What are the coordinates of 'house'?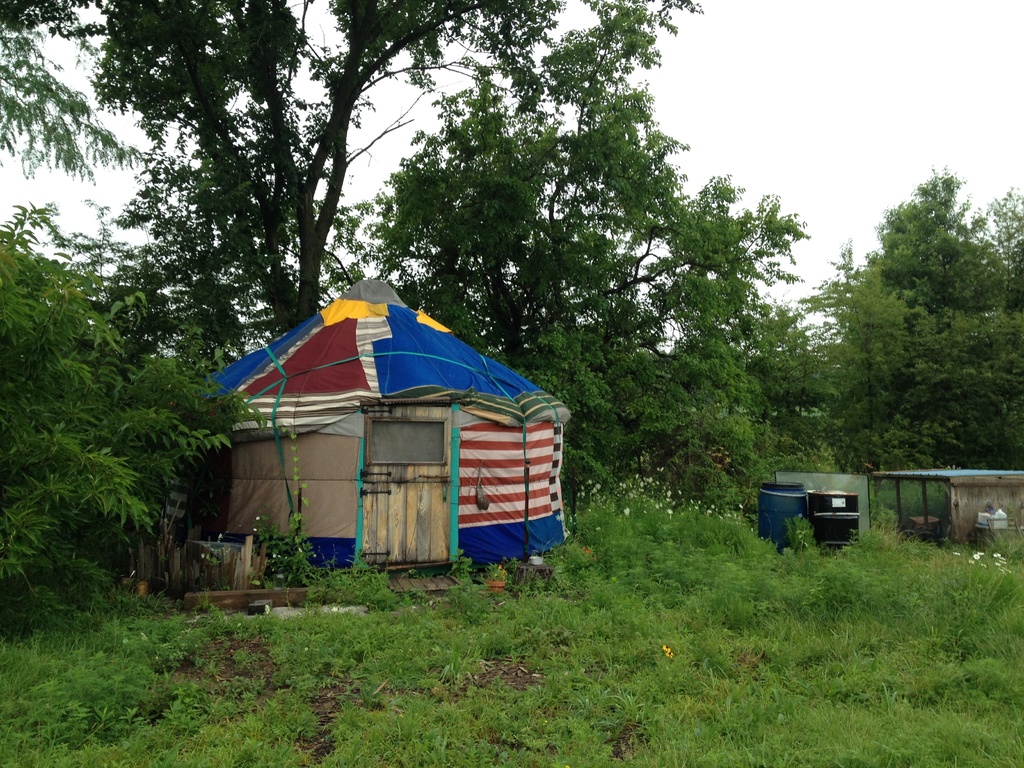
detection(163, 288, 567, 587).
